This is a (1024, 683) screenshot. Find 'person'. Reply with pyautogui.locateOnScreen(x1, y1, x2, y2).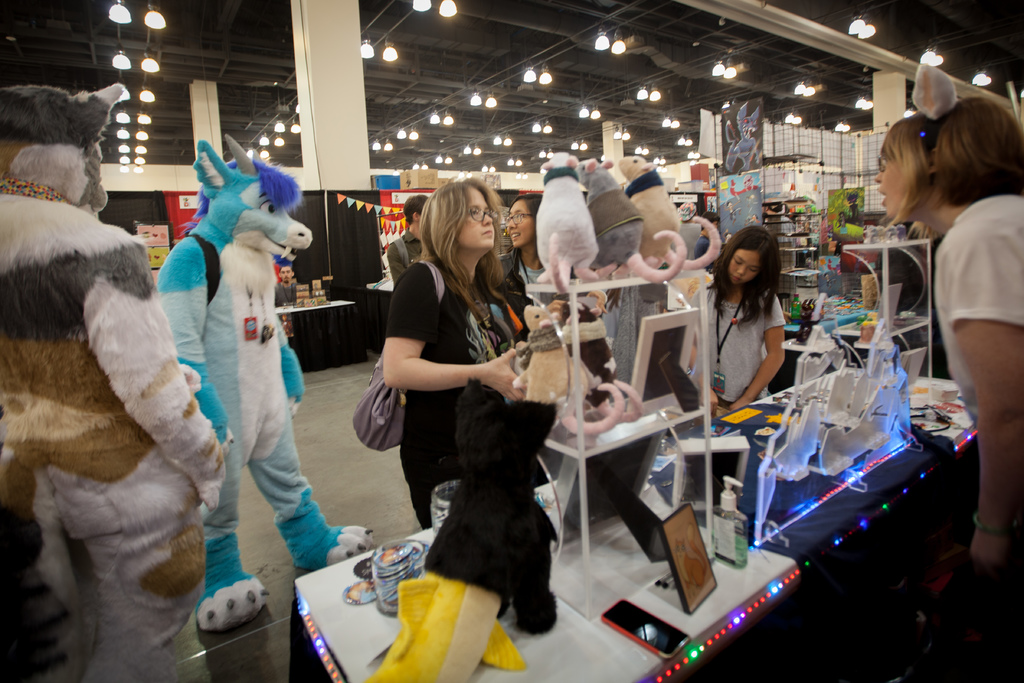
pyautogui.locateOnScreen(371, 184, 576, 647).
